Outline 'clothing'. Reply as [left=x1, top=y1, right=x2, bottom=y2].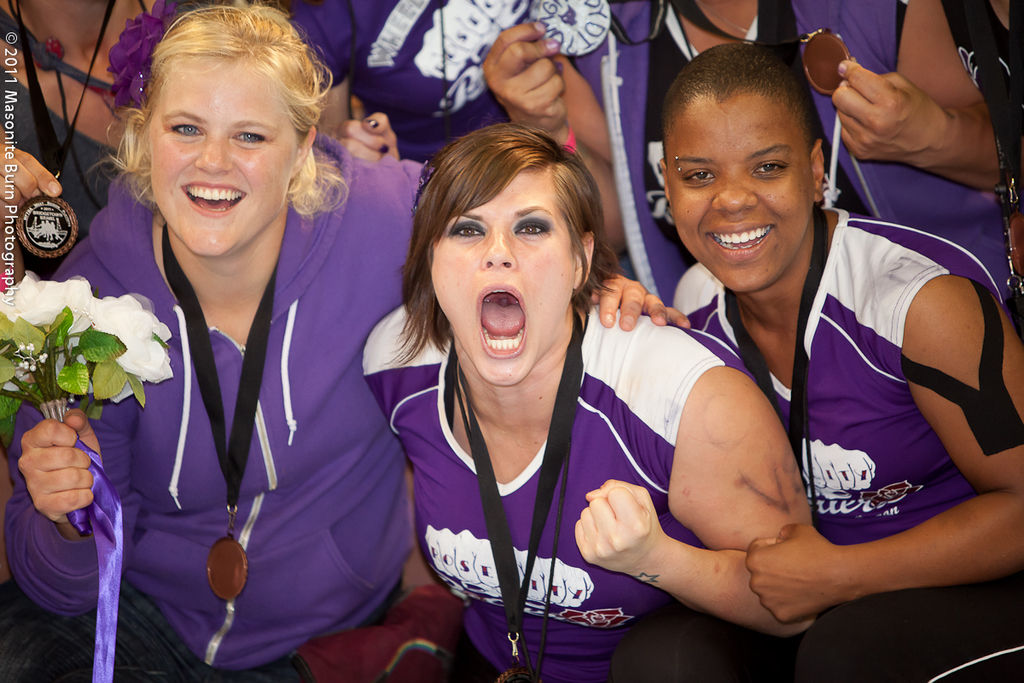
[left=73, top=172, right=390, bottom=654].
